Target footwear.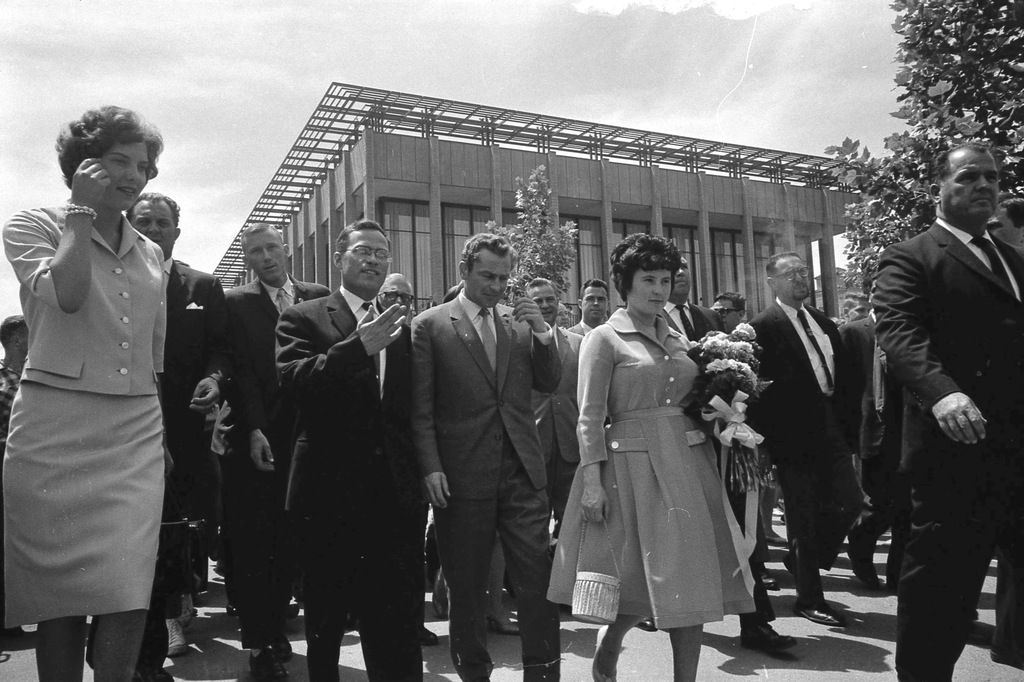
Target region: <bbox>794, 592, 842, 626</bbox>.
